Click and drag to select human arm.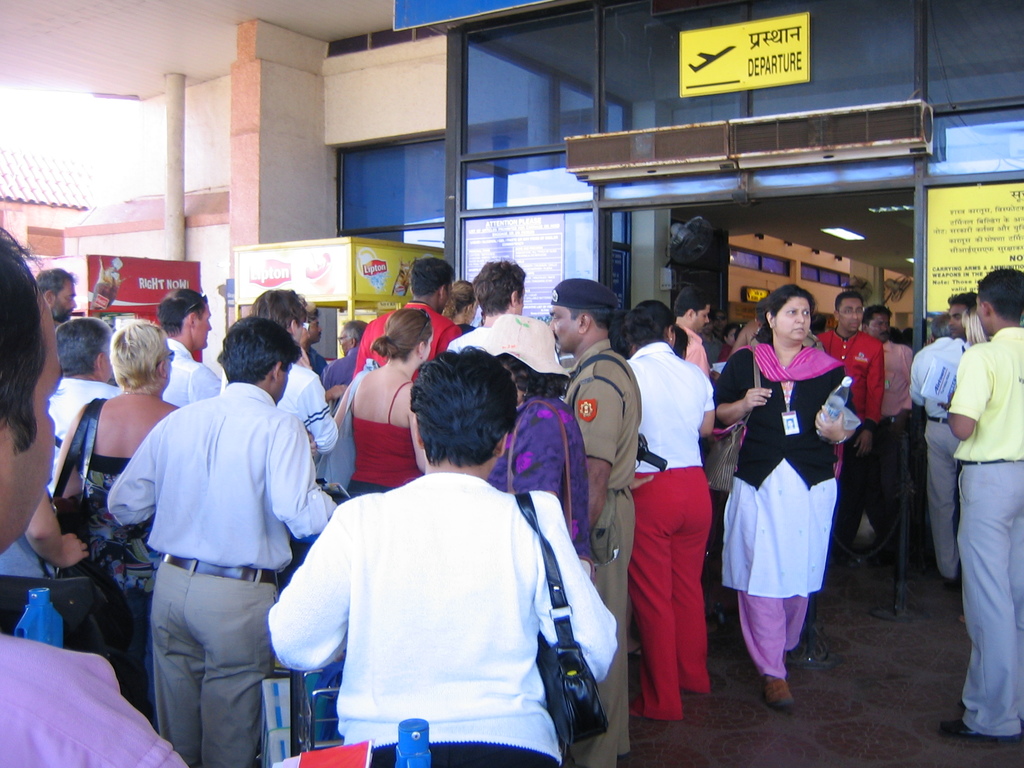
Selection: x1=192, y1=371, x2=227, y2=400.
